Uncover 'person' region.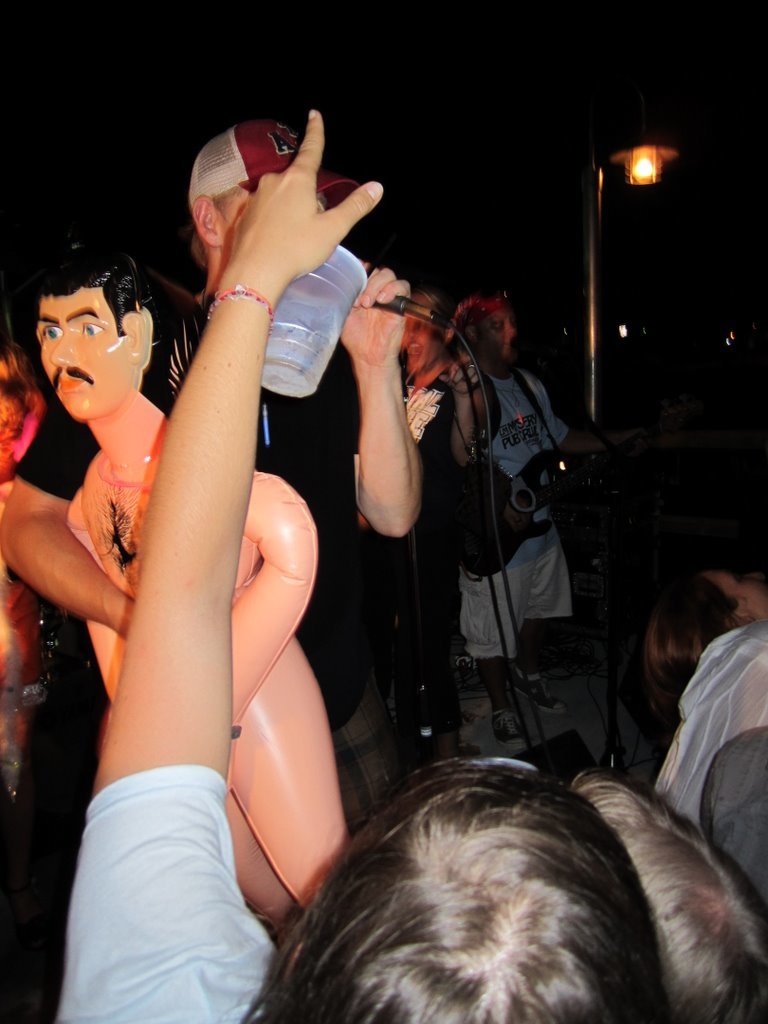
Uncovered: locate(25, 243, 344, 931).
